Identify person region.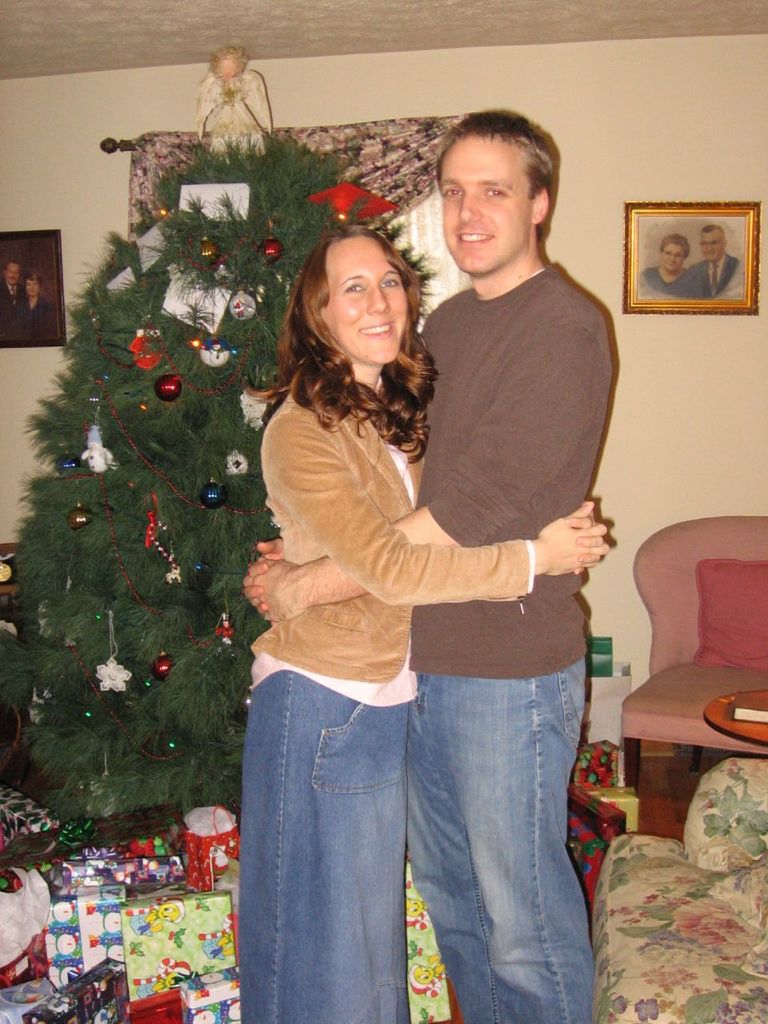
Region: x1=14, y1=266, x2=51, y2=348.
